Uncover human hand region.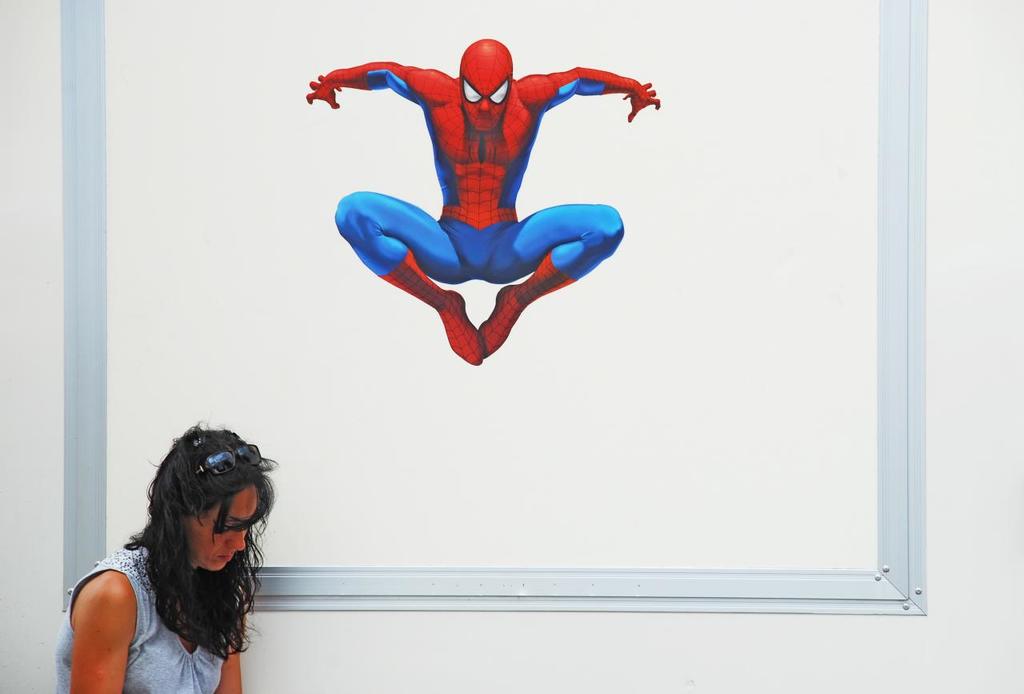
Uncovered: x1=622 y1=78 x2=662 y2=124.
